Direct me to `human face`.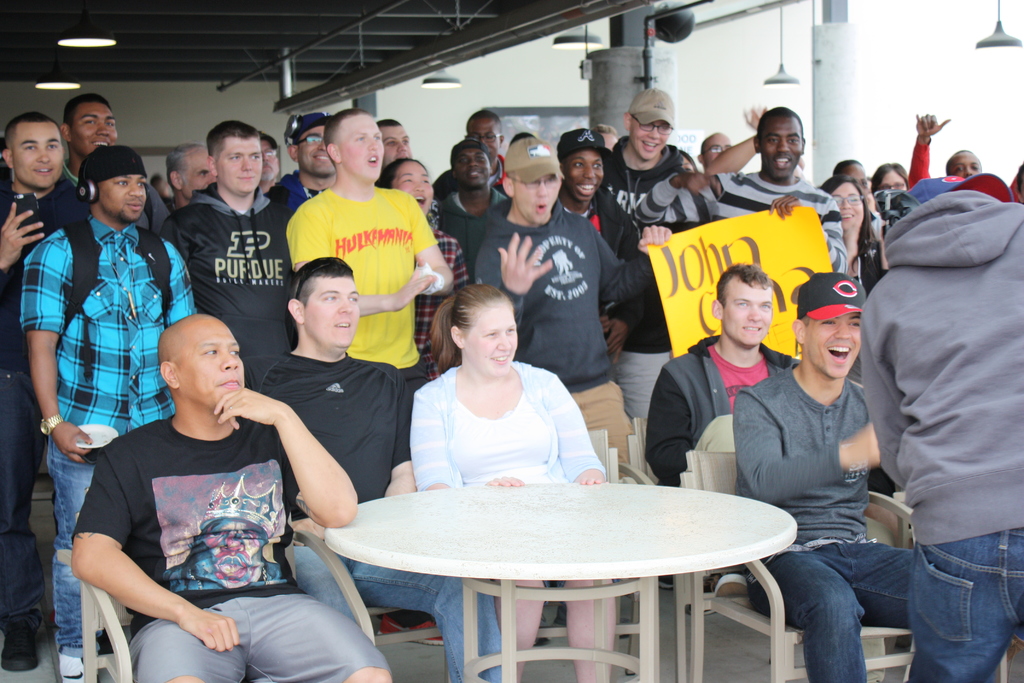
Direction: (390, 155, 435, 217).
